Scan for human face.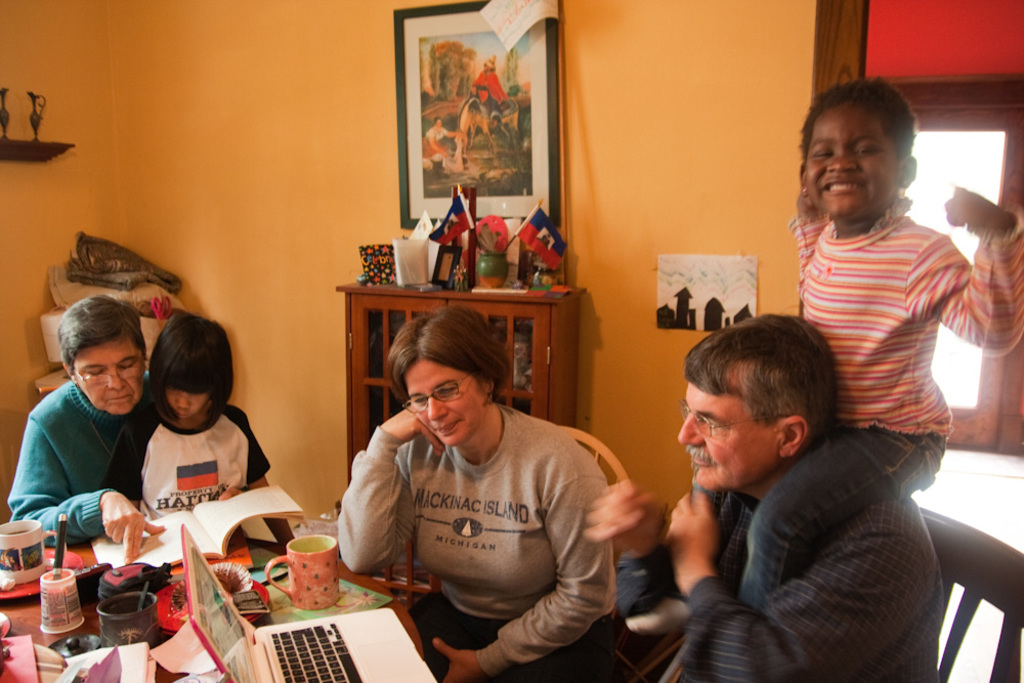
Scan result: select_region(401, 359, 485, 447).
